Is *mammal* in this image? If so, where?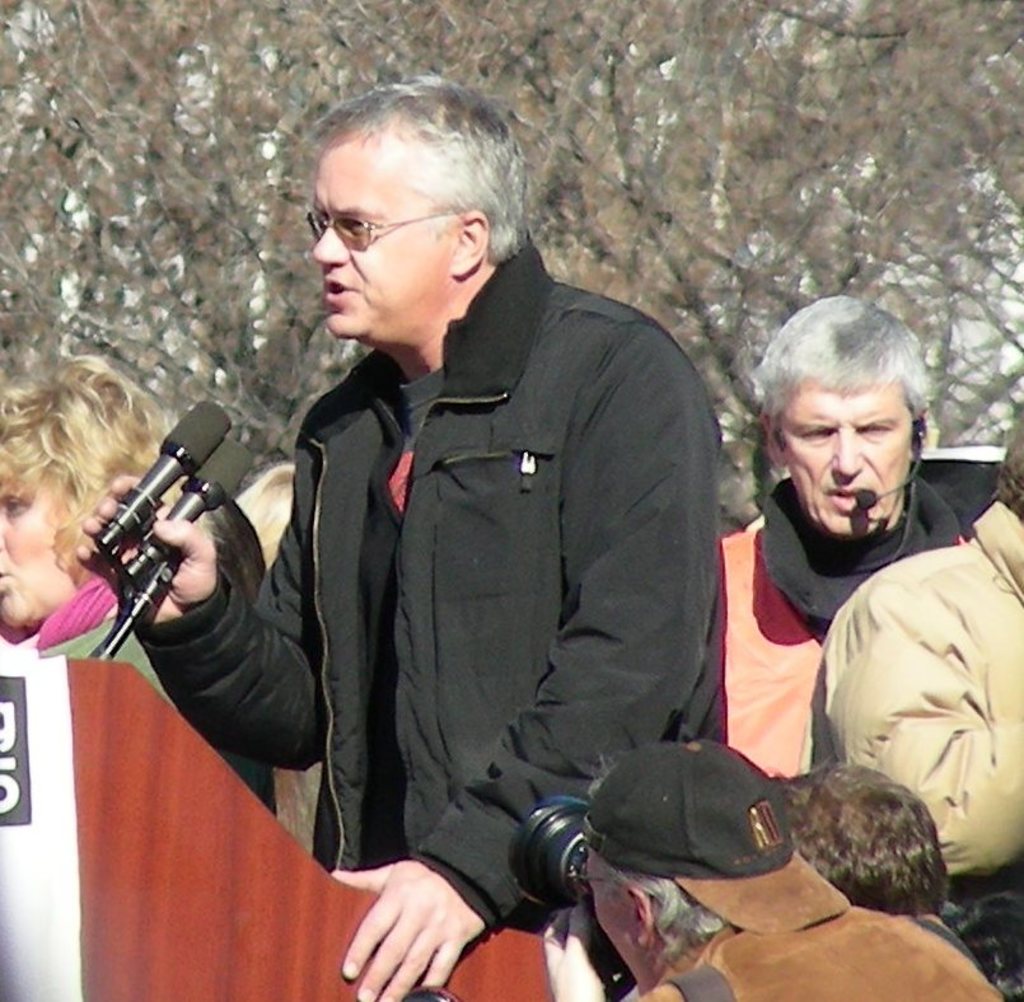
Yes, at 0/347/182/706.
